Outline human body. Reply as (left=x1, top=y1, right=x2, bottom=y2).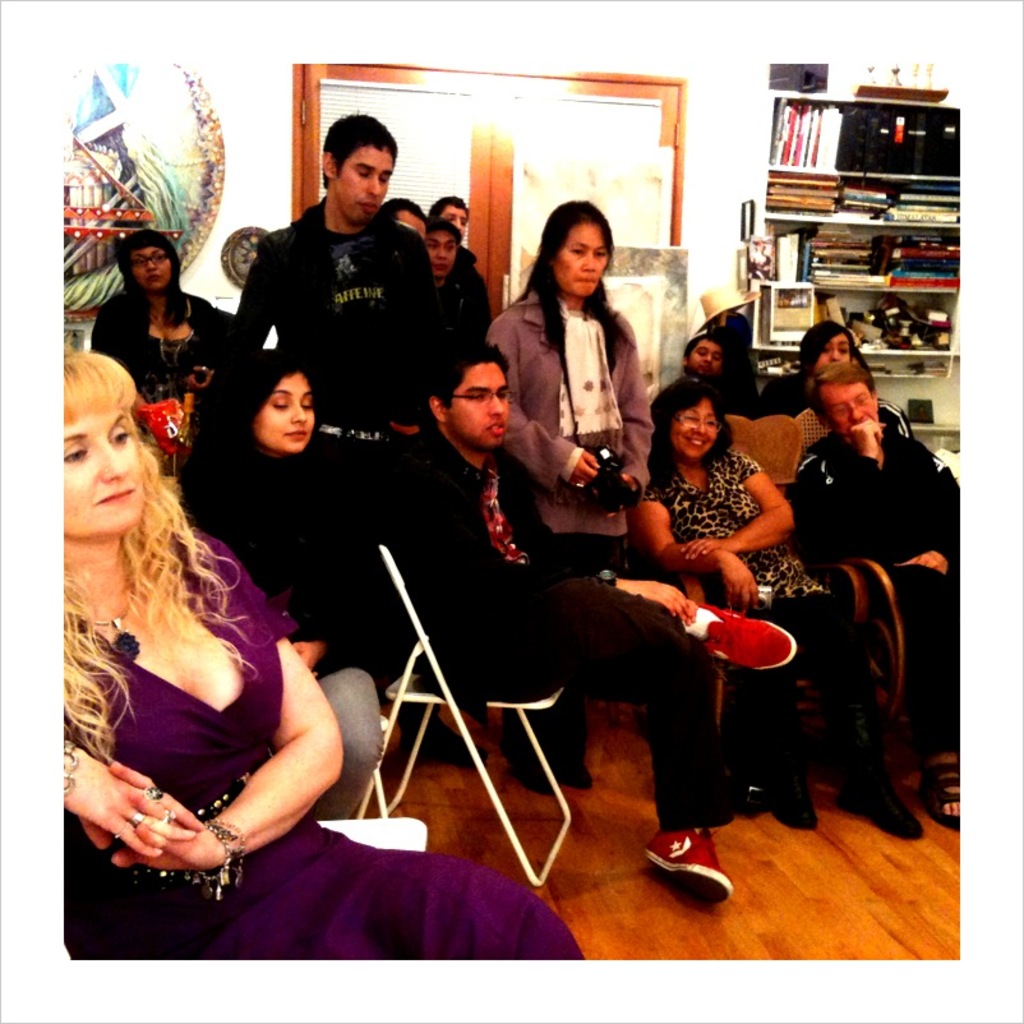
(left=624, top=366, right=926, bottom=832).
